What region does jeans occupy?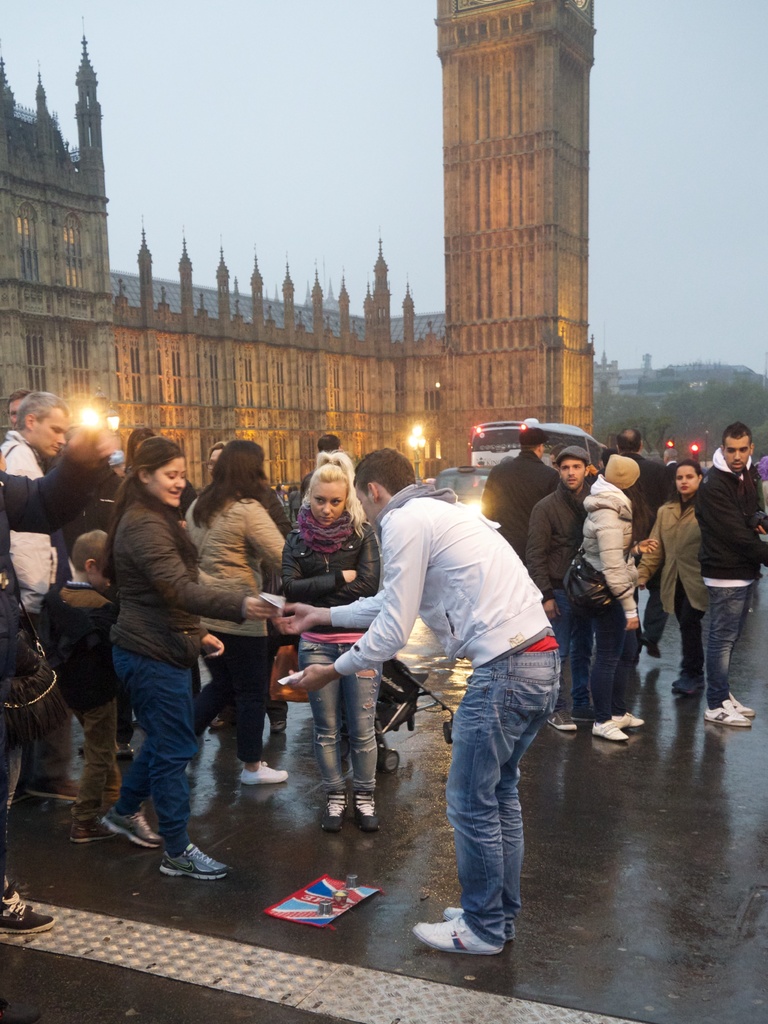
pyautogui.locateOnScreen(444, 675, 551, 963).
